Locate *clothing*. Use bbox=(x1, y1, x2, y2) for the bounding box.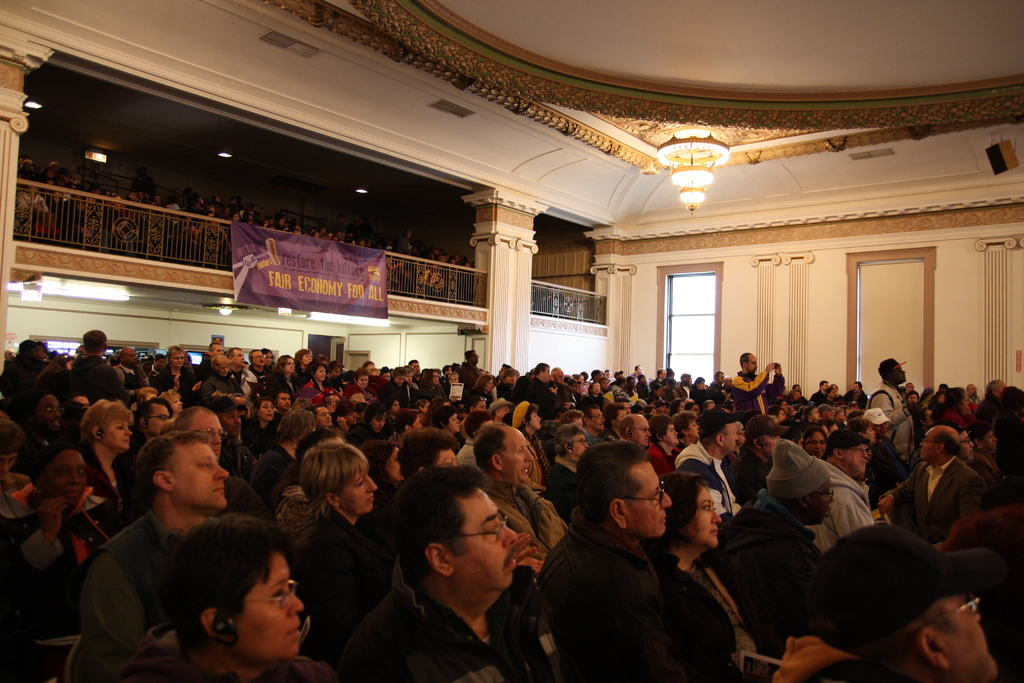
bbox=(449, 434, 487, 476).
